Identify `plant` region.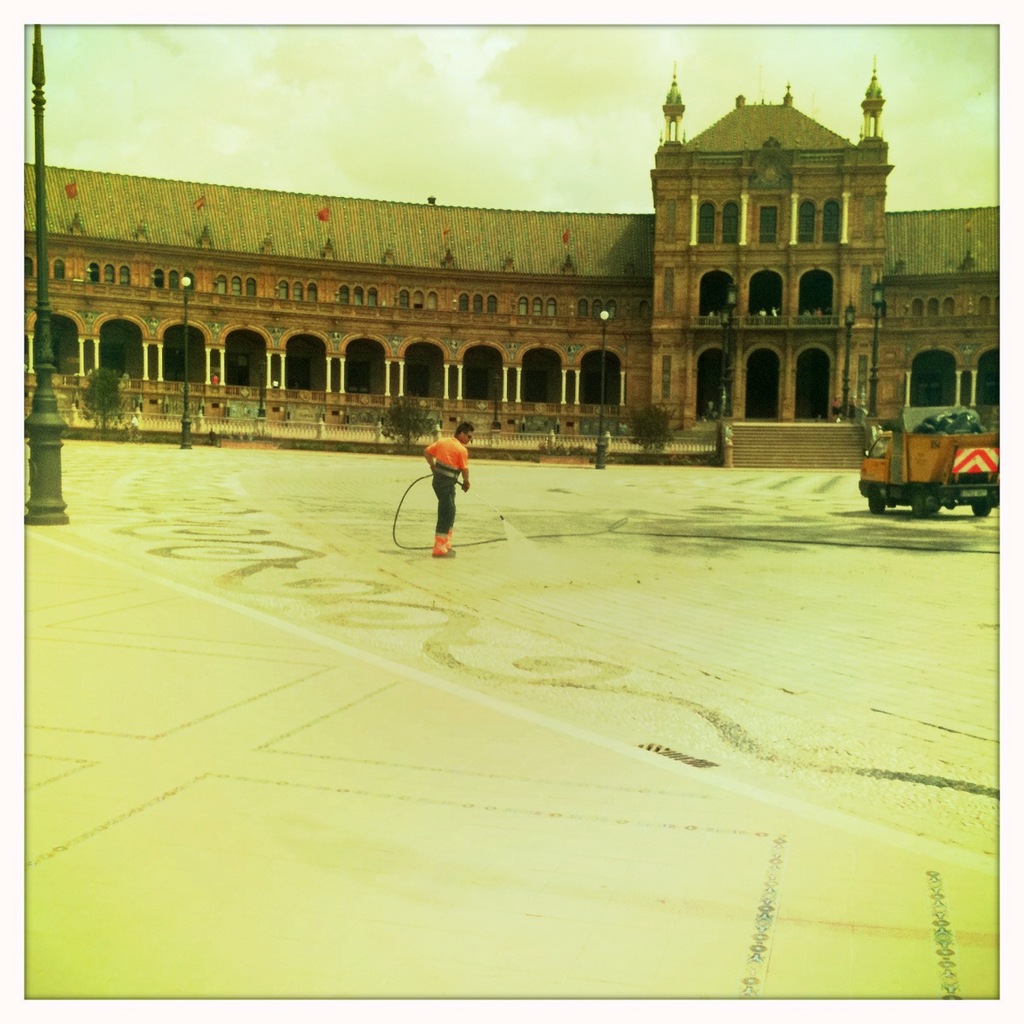
Region: x1=626, y1=403, x2=676, y2=457.
